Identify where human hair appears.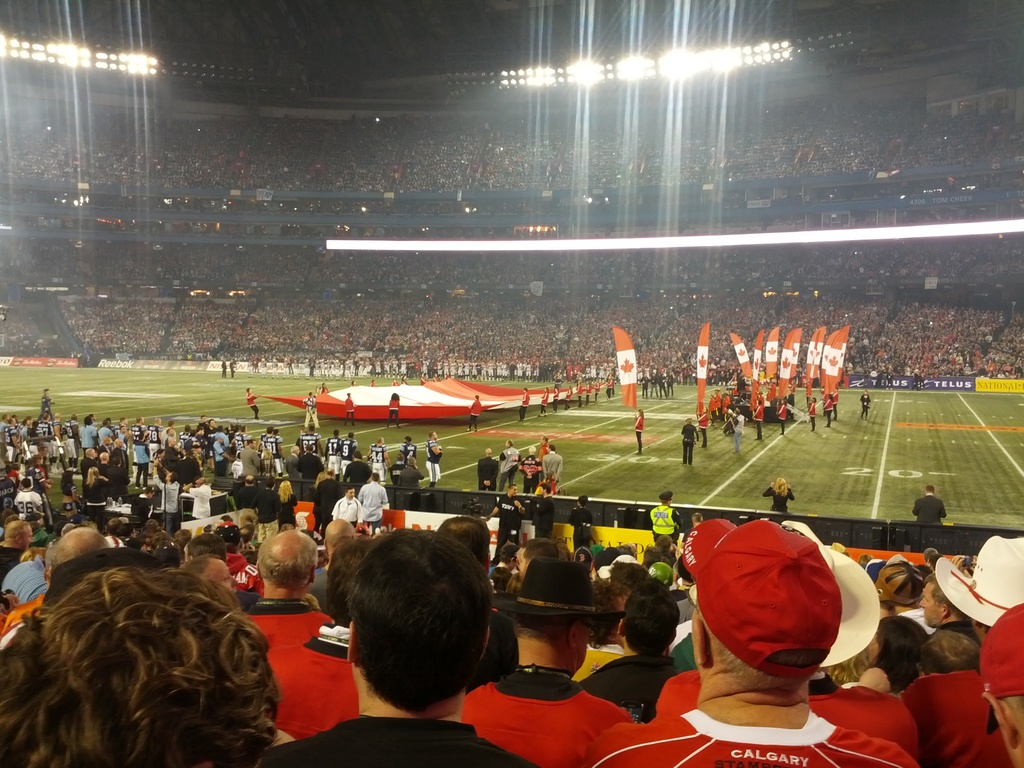
Appears at bbox=[523, 537, 556, 572].
